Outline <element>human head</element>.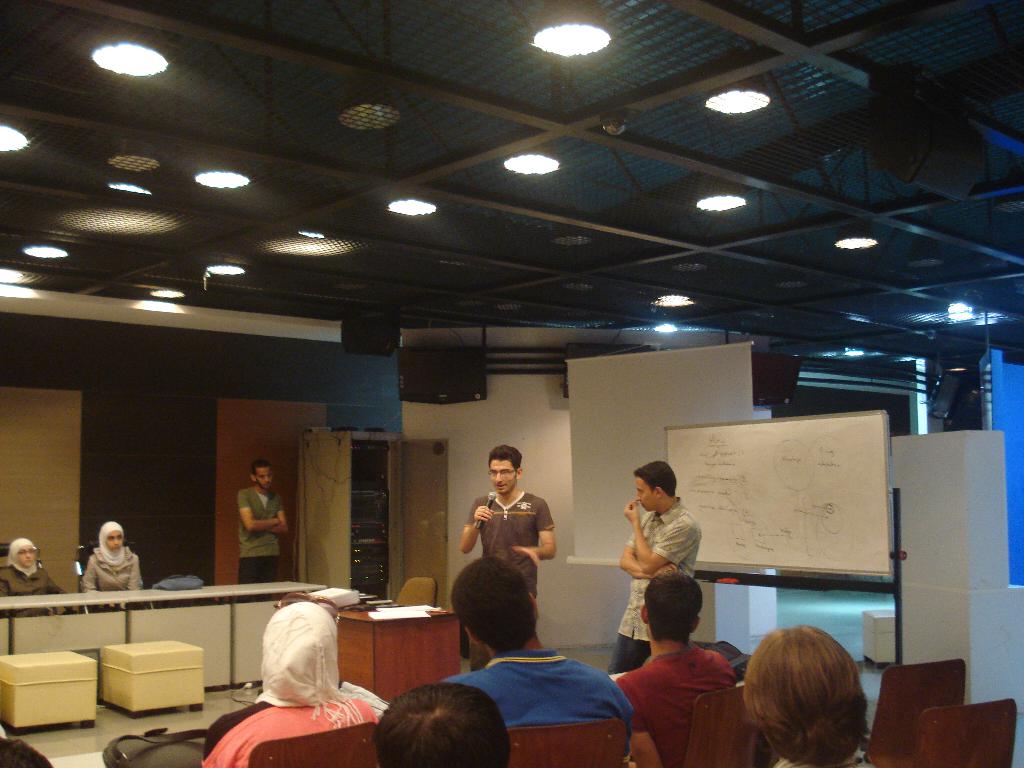
Outline: (256,601,339,701).
